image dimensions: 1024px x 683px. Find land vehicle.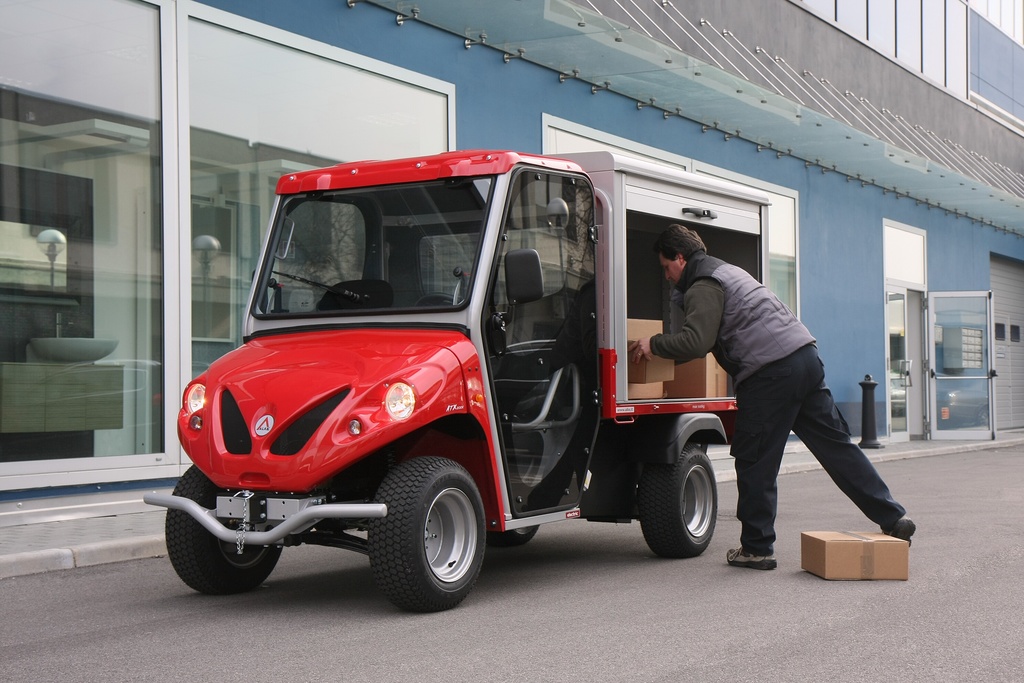
(184, 132, 854, 608).
